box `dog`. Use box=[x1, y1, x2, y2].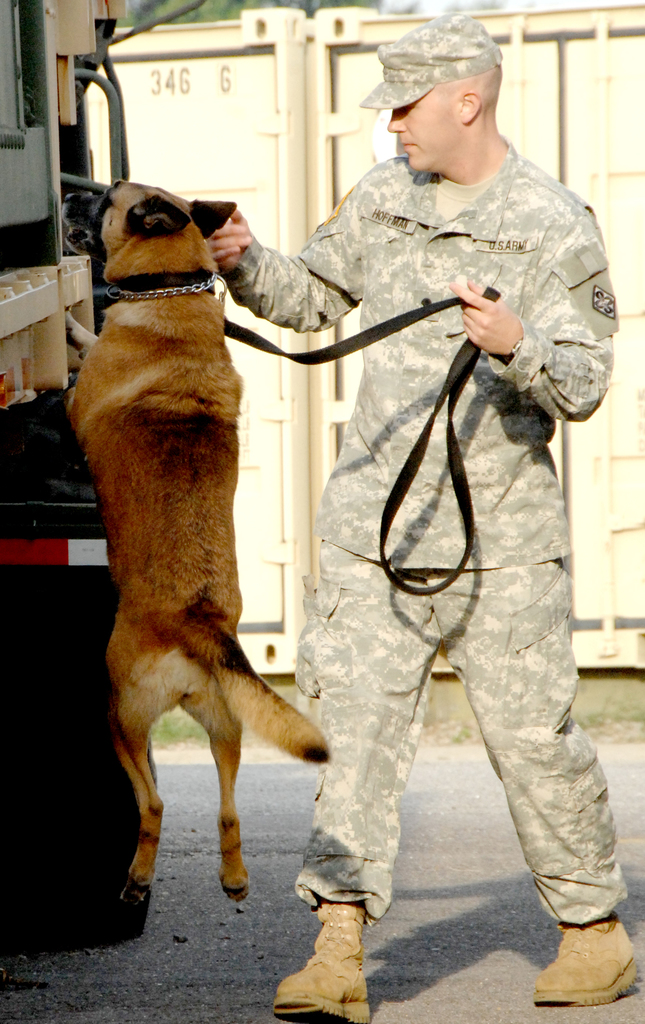
box=[51, 179, 329, 908].
